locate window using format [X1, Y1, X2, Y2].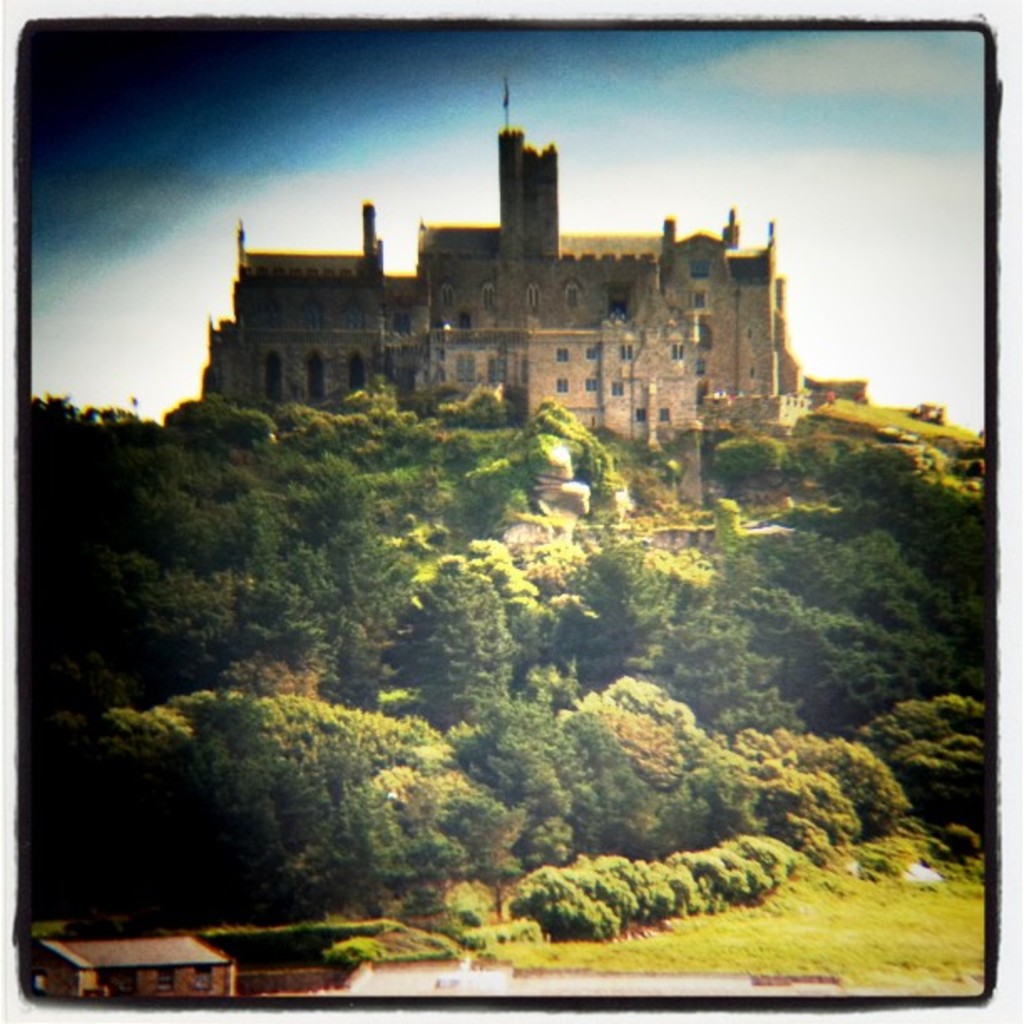
[663, 407, 673, 420].
